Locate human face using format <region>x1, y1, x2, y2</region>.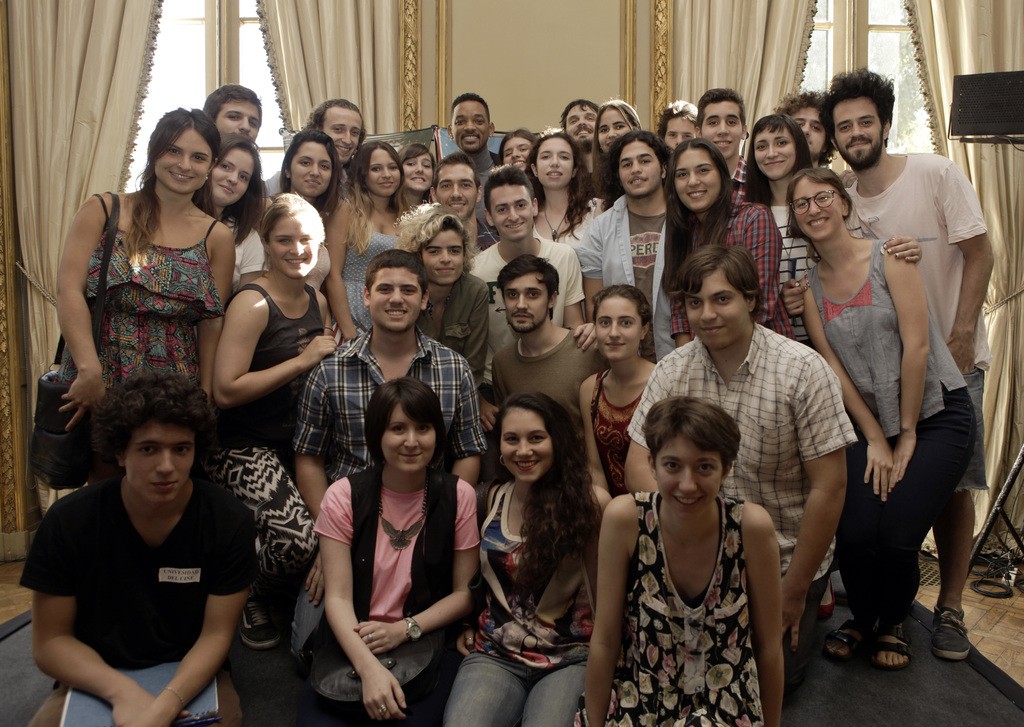
<region>487, 184, 533, 235</region>.
